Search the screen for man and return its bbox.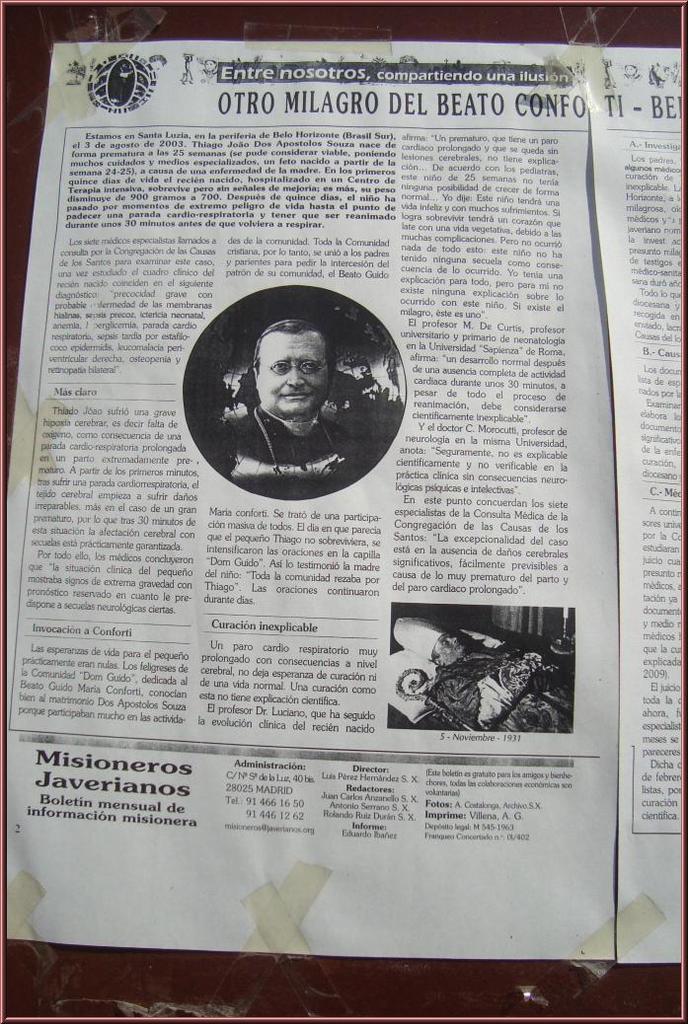
Found: l=229, t=312, r=351, b=505.
